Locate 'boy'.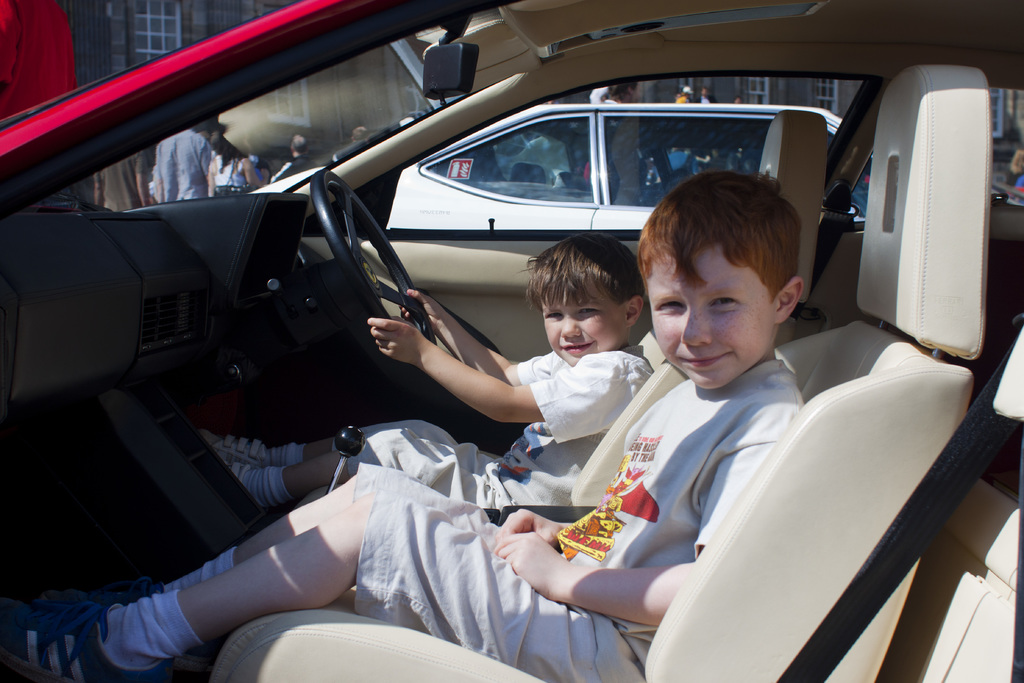
Bounding box: 193 240 656 499.
